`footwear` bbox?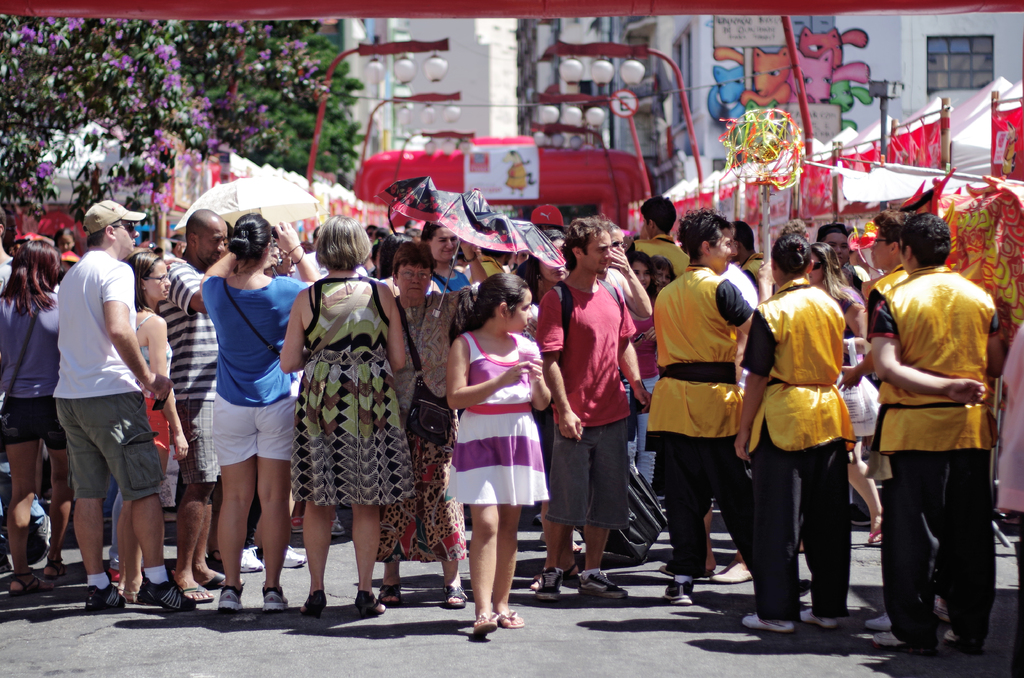
[865,616,898,629]
